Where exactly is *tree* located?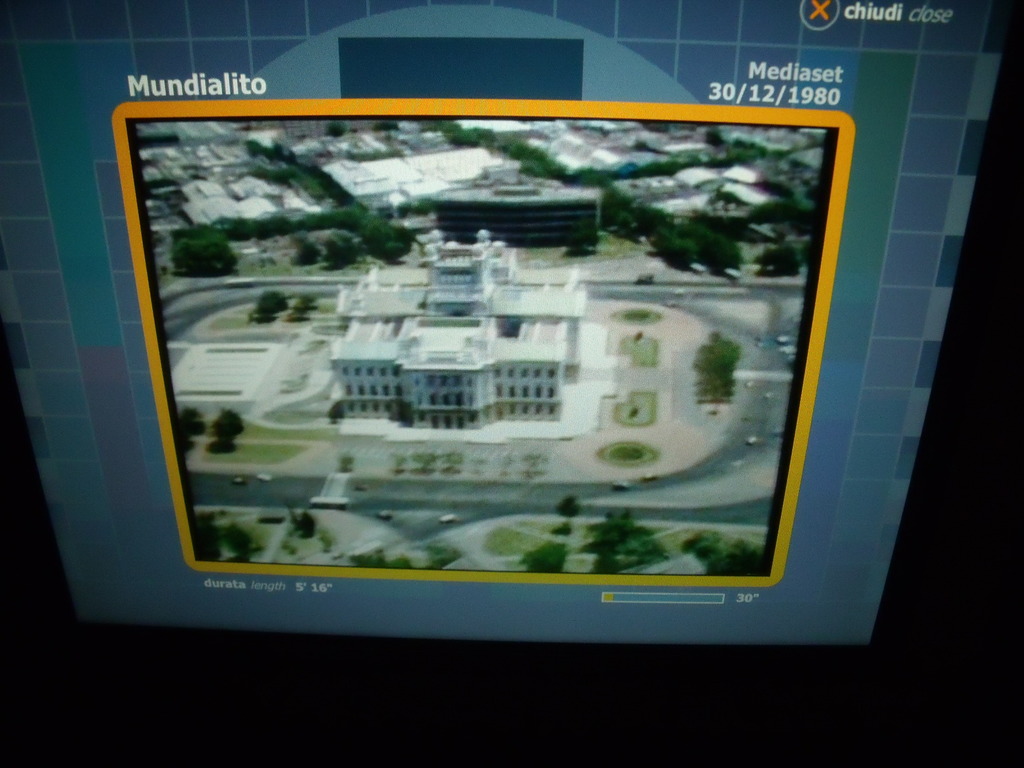
Its bounding box is (519, 539, 562, 573).
